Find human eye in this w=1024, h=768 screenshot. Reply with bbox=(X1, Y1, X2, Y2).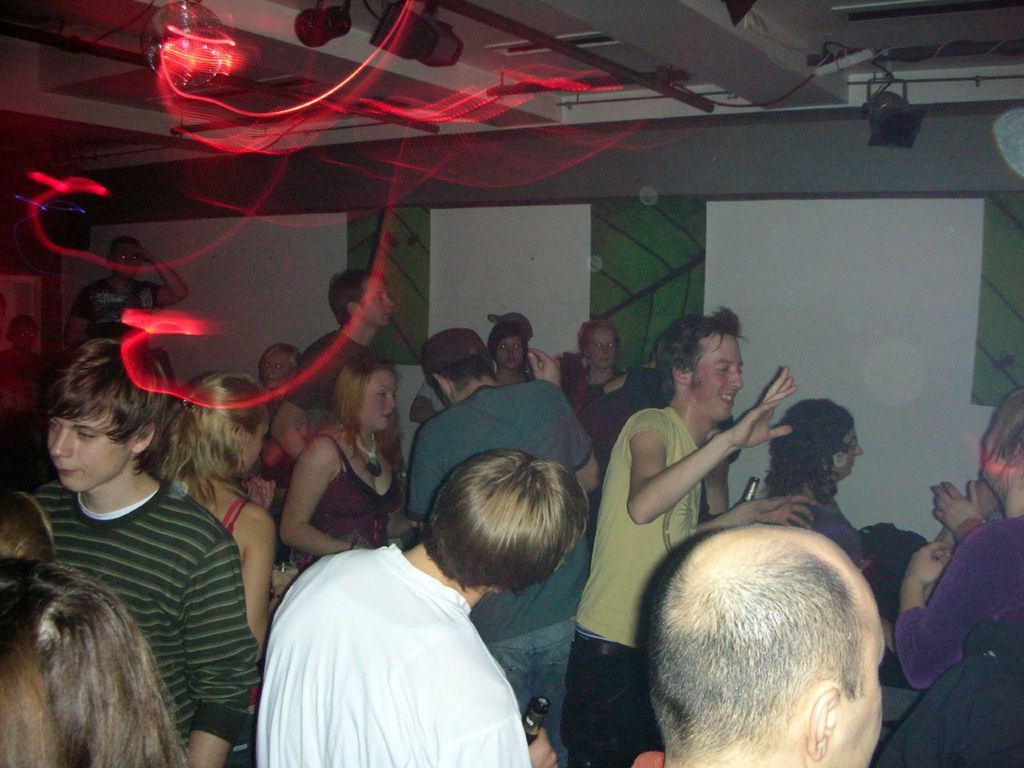
bbox=(48, 422, 62, 432).
